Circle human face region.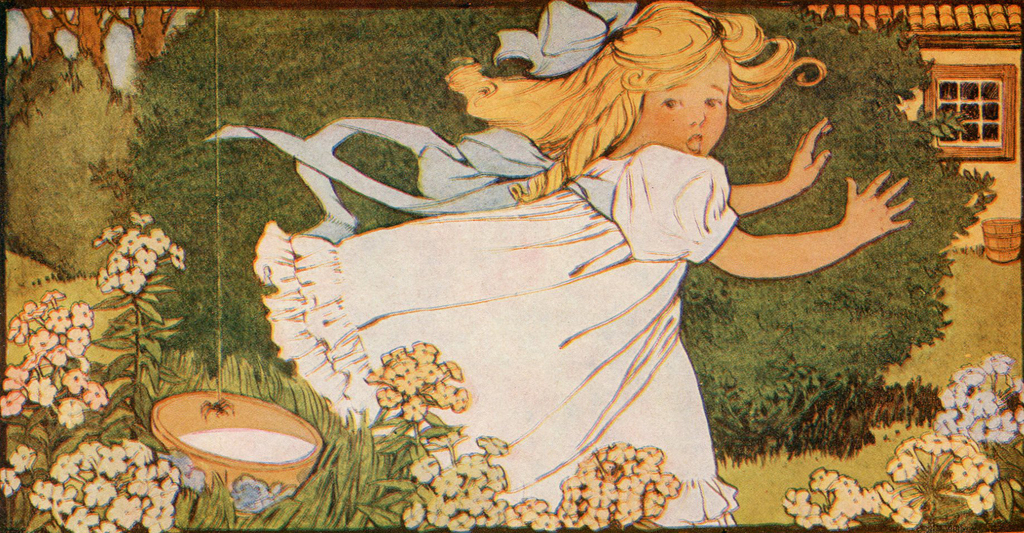
Region: (629,54,728,155).
